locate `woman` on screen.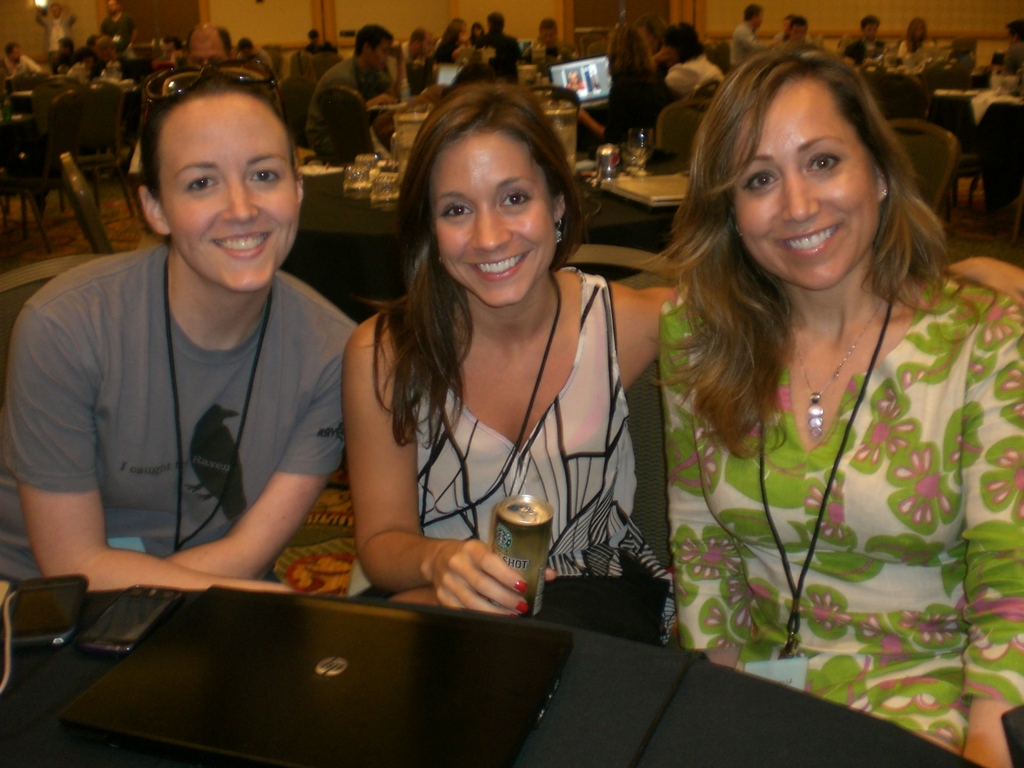
On screen at bbox(769, 9, 797, 36).
